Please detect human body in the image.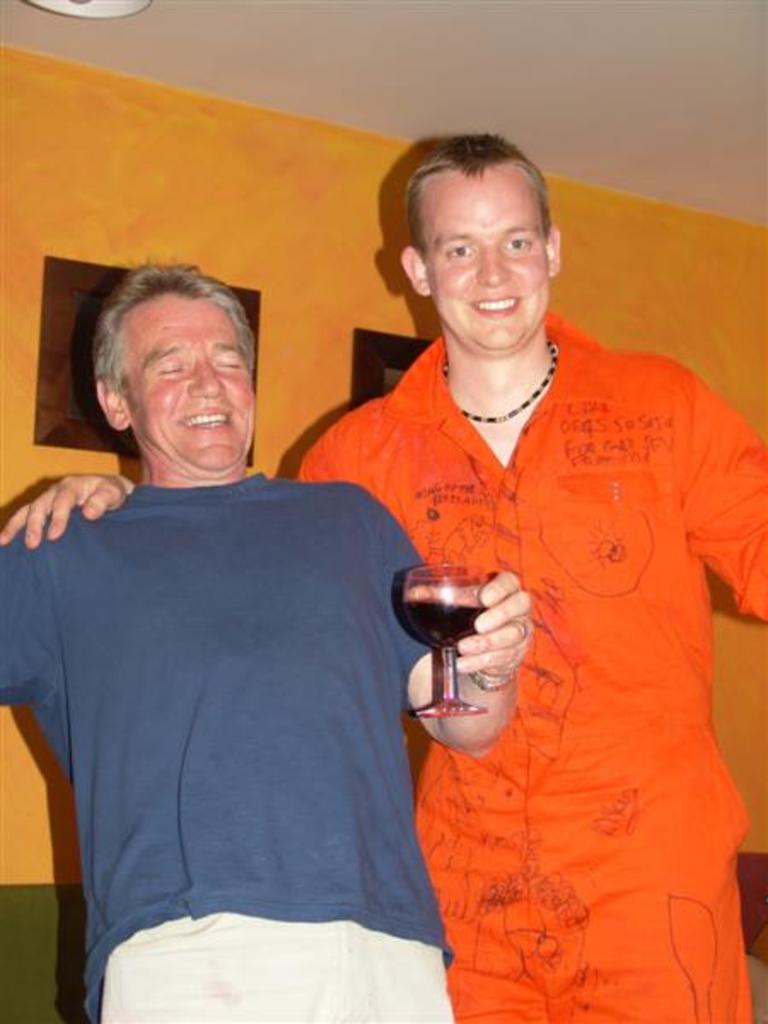
[x1=0, y1=468, x2=532, y2=1022].
